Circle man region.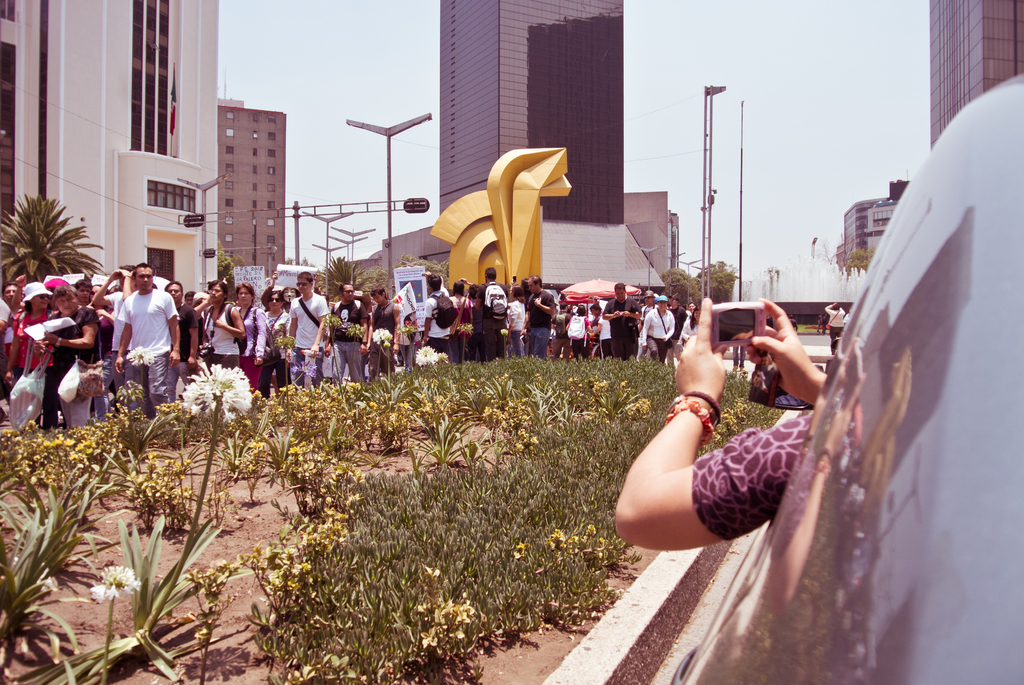
Region: {"left": 602, "top": 281, "right": 648, "bottom": 358}.
